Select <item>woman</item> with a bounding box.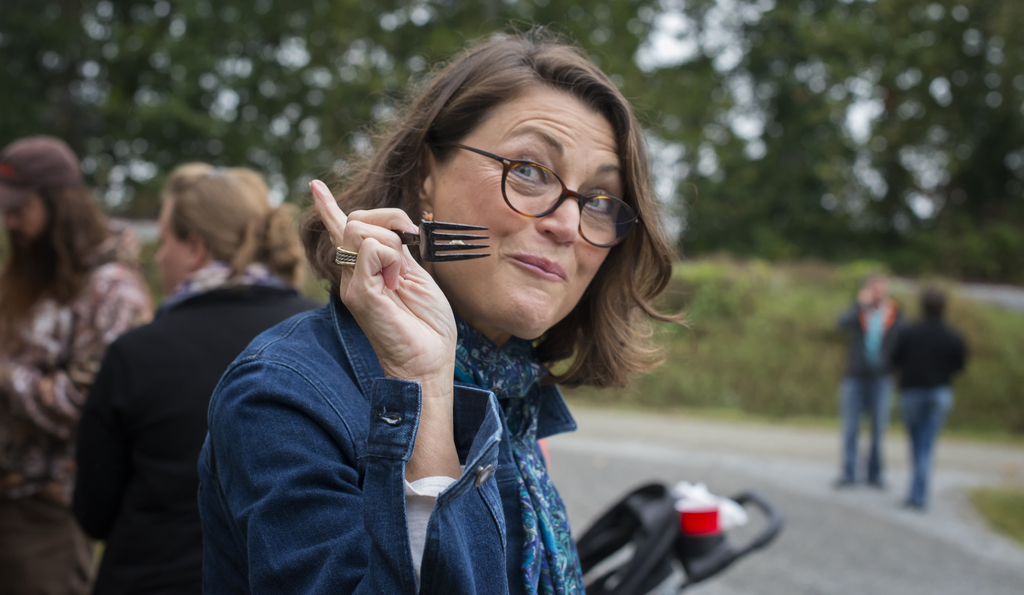
(211, 30, 692, 594).
